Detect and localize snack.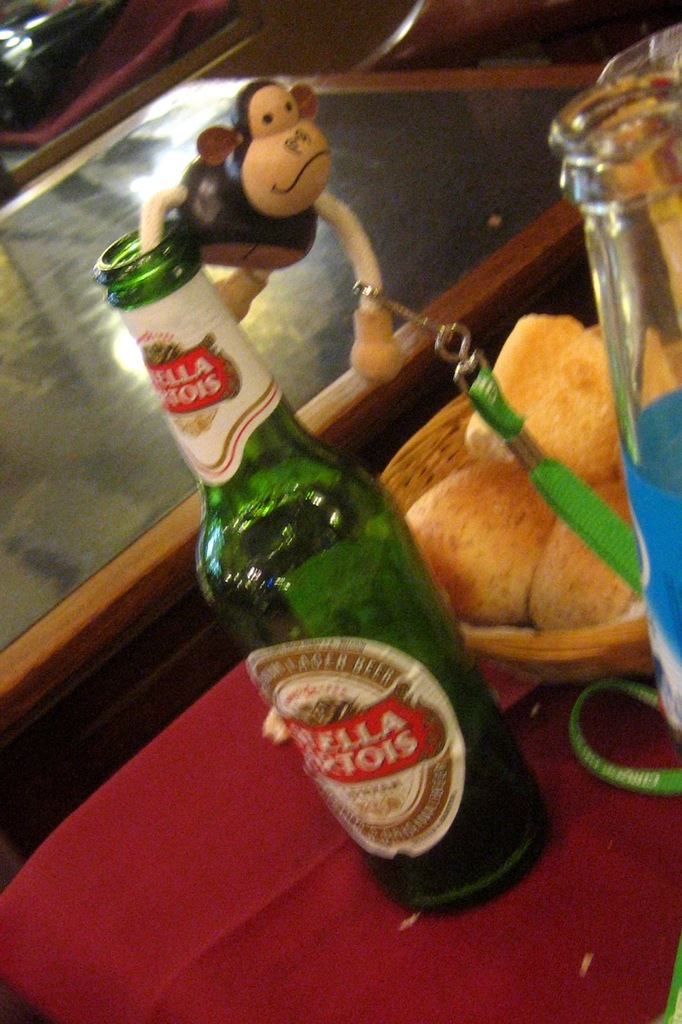
Localized at {"x1": 407, "y1": 451, "x2": 548, "y2": 617}.
